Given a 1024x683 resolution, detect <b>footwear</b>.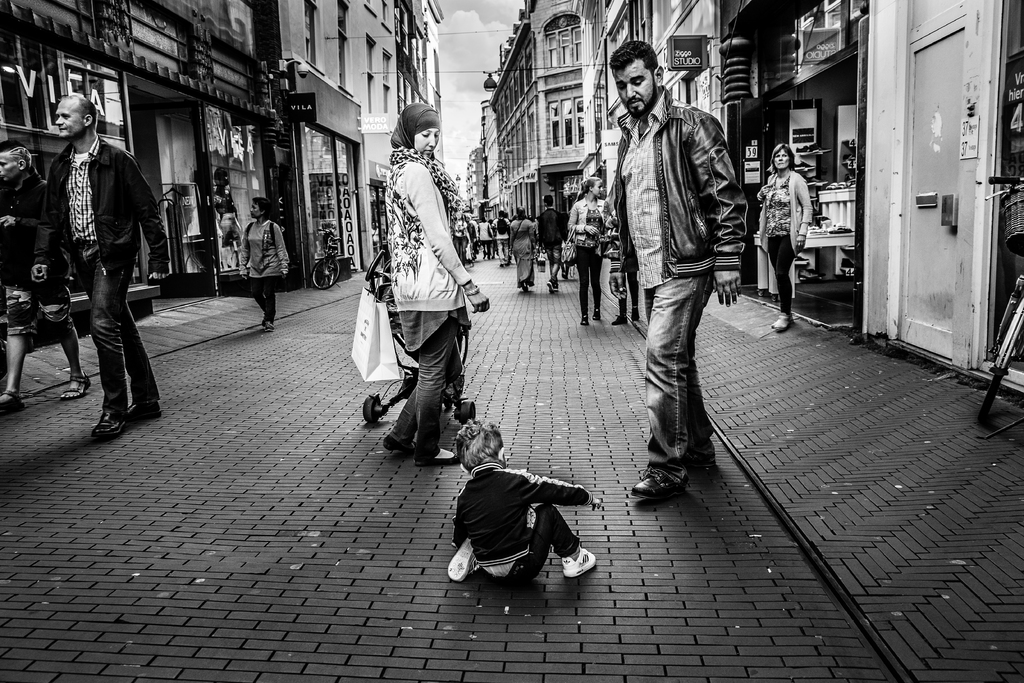
pyautogui.locateOnScreen(376, 438, 417, 458).
